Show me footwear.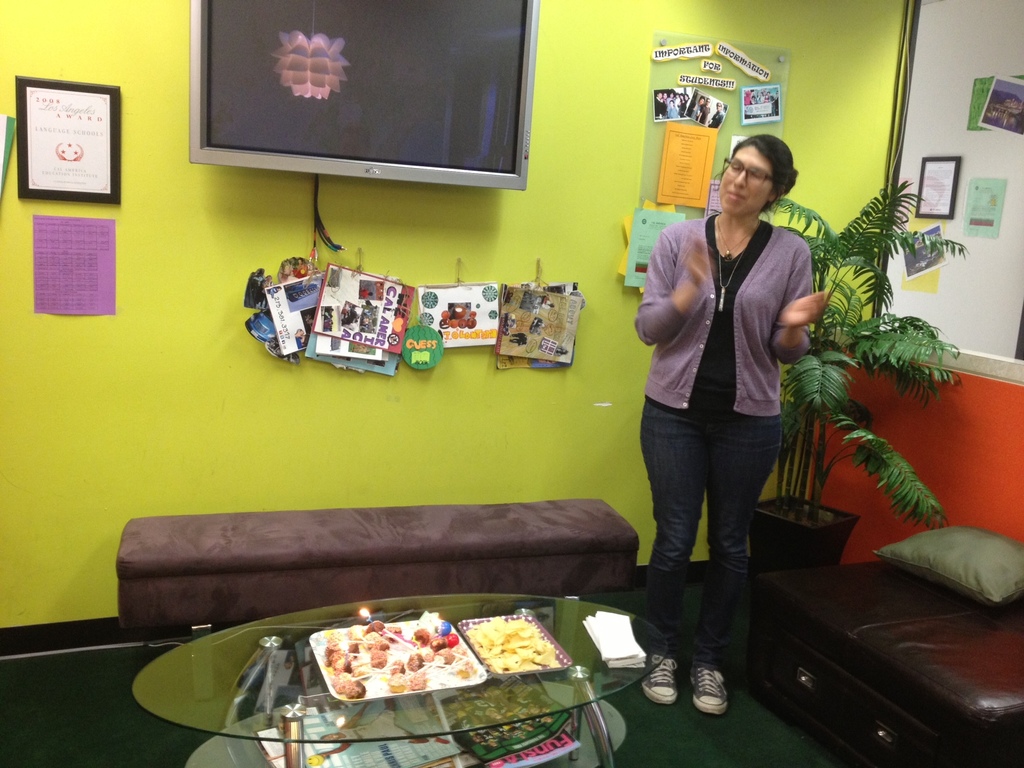
footwear is here: x1=642 y1=652 x2=673 y2=703.
